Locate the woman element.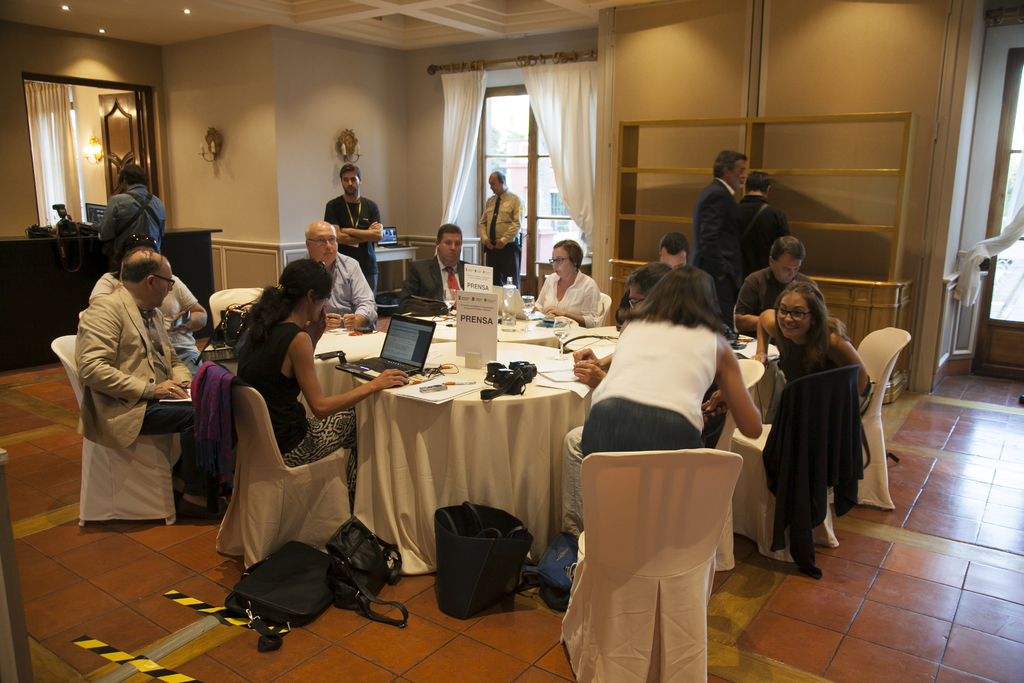
Element bbox: x1=749, y1=279, x2=872, y2=400.
